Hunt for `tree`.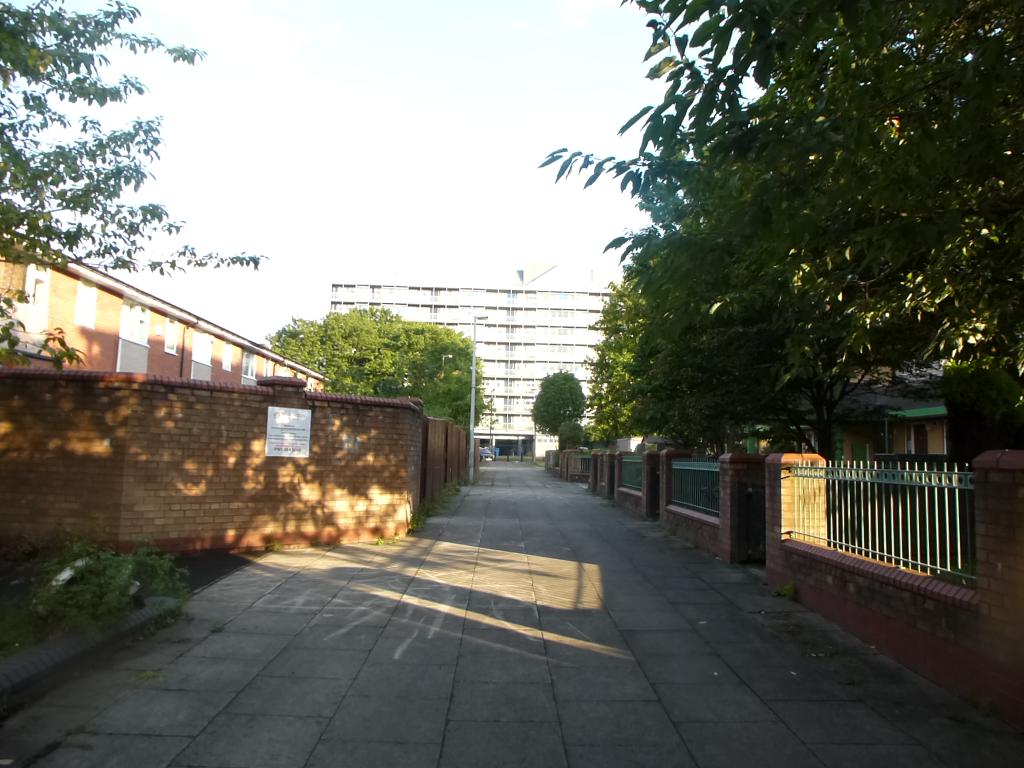
Hunted down at 526:371:584:435.
